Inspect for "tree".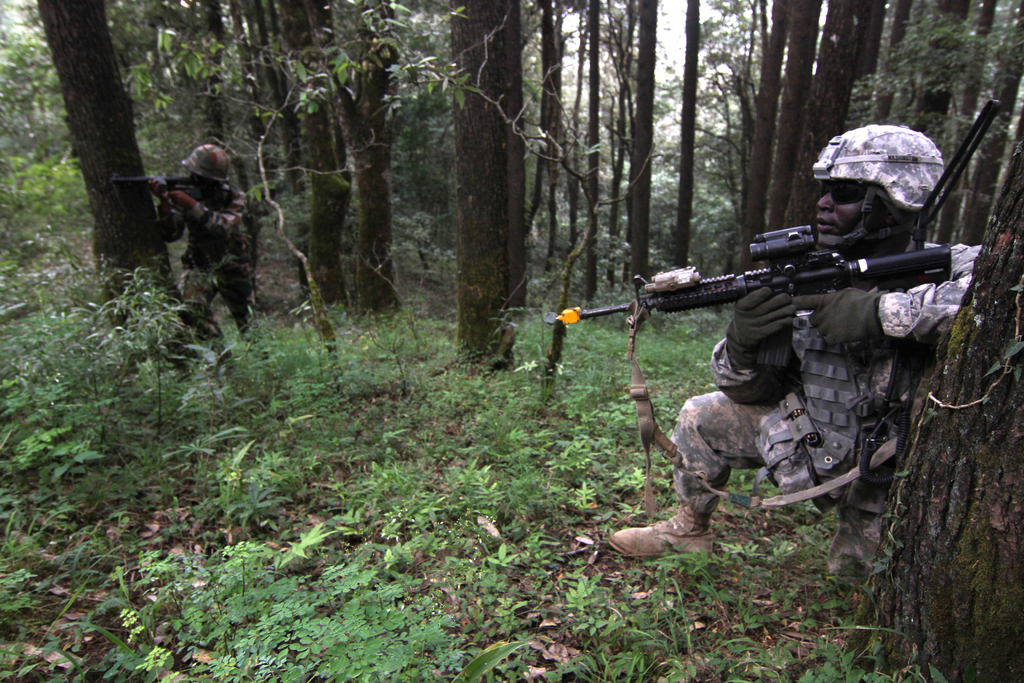
Inspection: BBox(213, 0, 263, 163).
